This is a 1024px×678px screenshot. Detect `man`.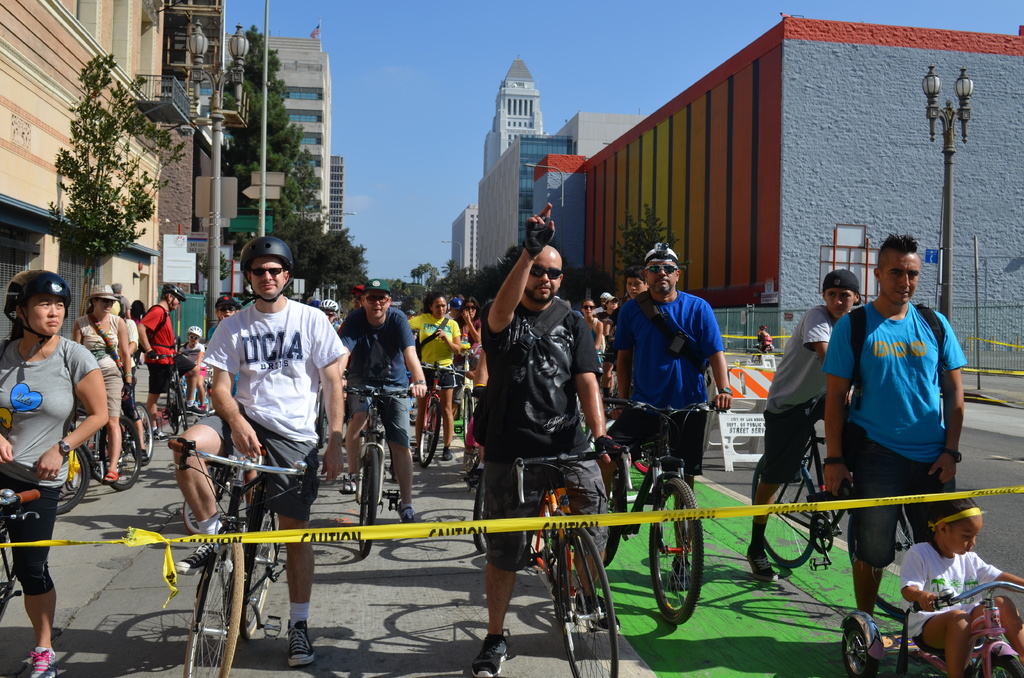
<region>819, 230, 968, 613</region>.
